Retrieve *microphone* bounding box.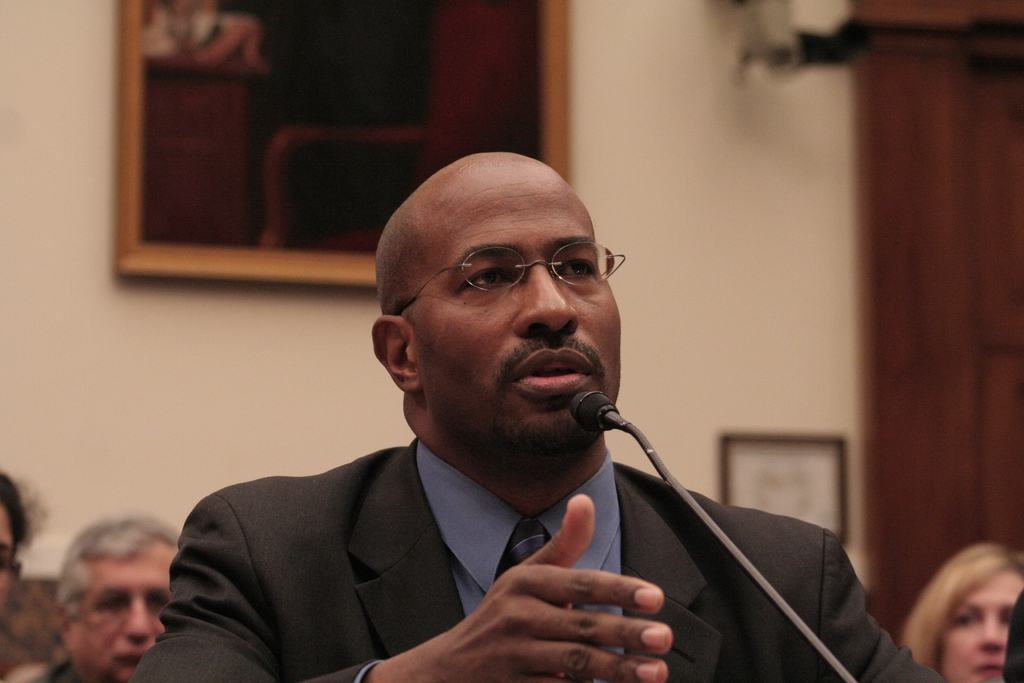
Bounding box: region(573, 392, 627, 440).
